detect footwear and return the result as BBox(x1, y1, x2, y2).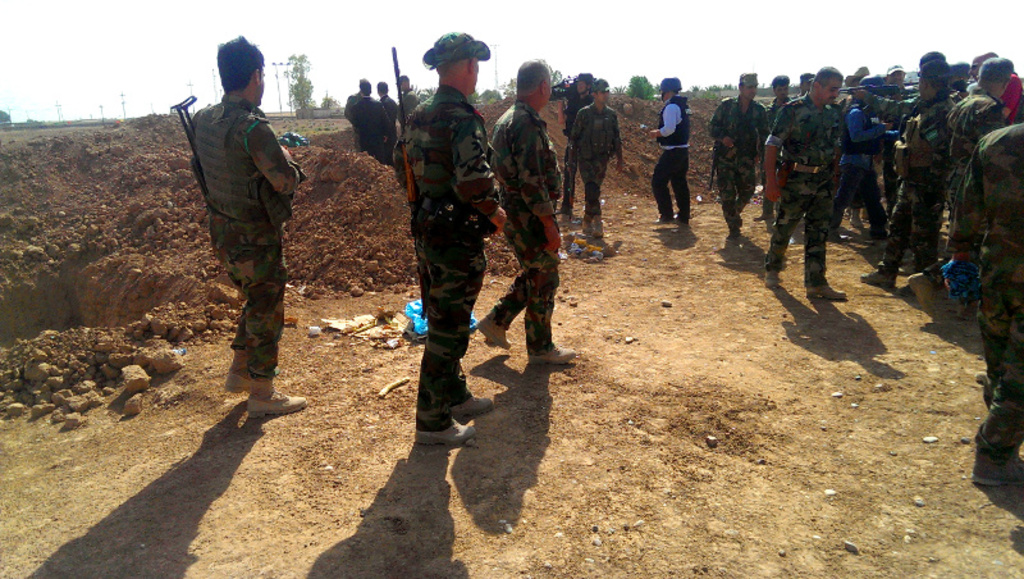
BBox(767, 268, 780, 283).
